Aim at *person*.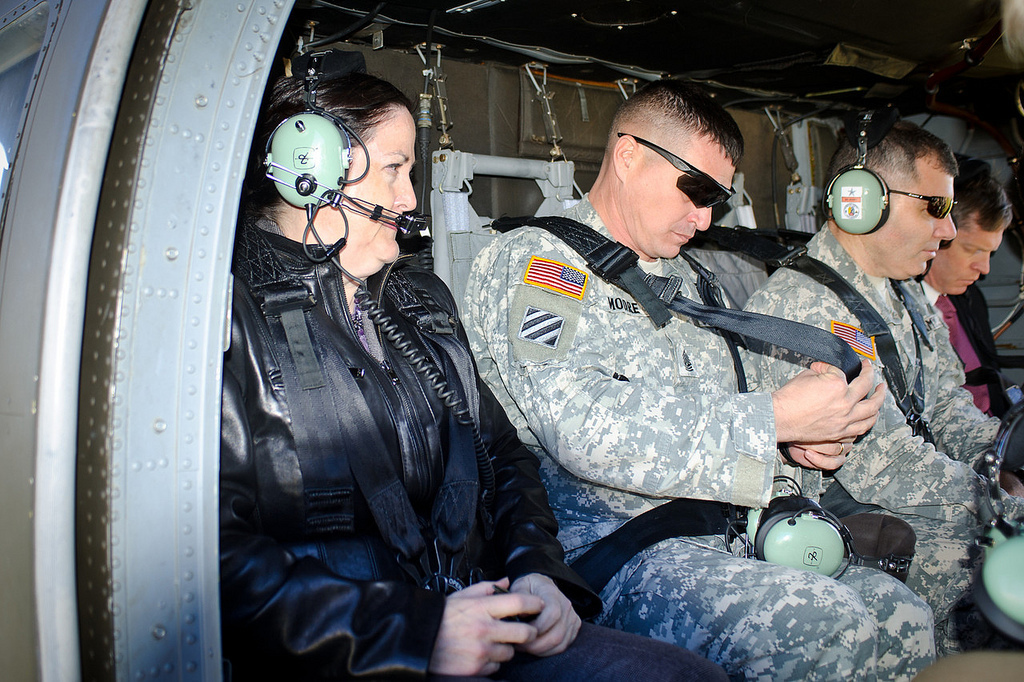
Aimed at x1=214 y1=66 x2=729 y2=681.
